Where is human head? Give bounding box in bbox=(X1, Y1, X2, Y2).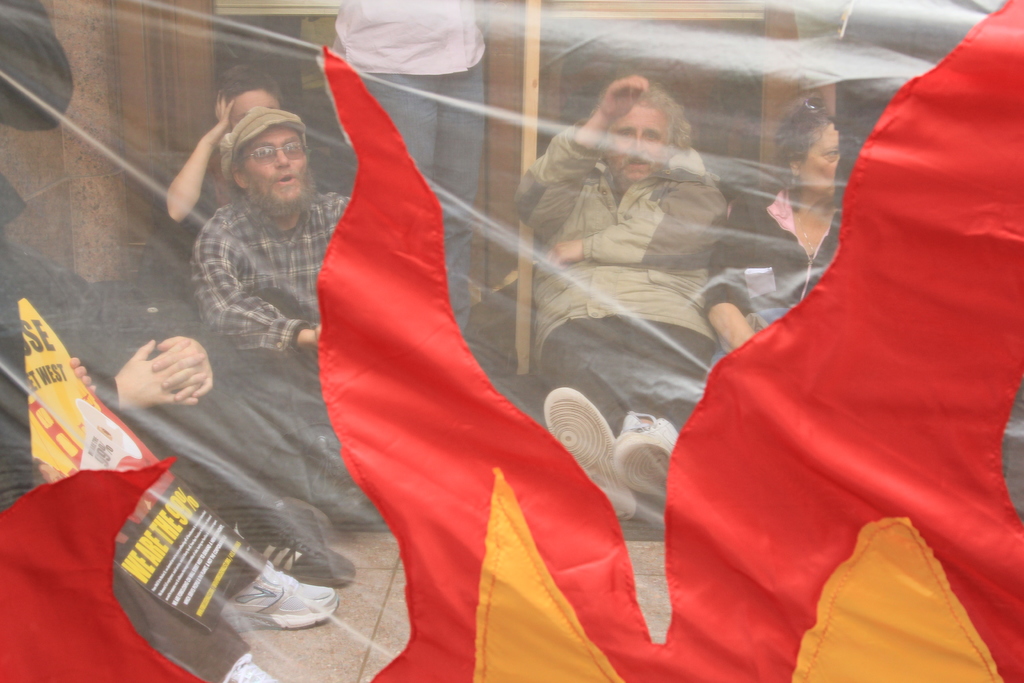
bbox=(219, 70, 290, 135).
